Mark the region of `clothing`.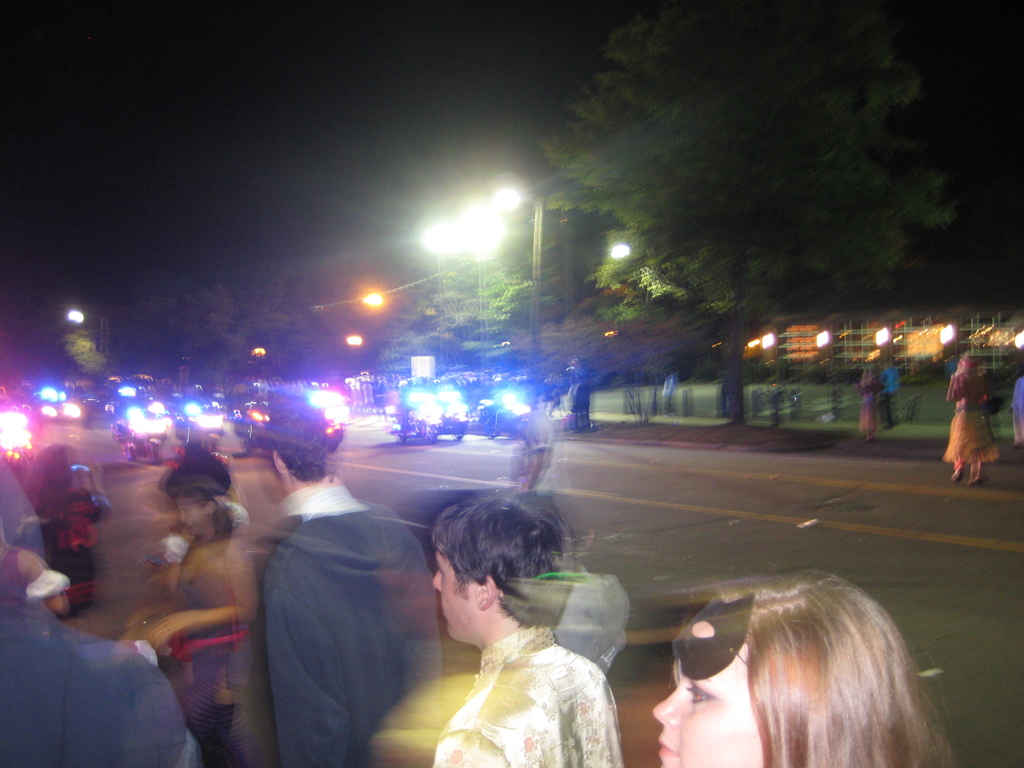
Region: <region>412, 611, 643, 767</region>.
